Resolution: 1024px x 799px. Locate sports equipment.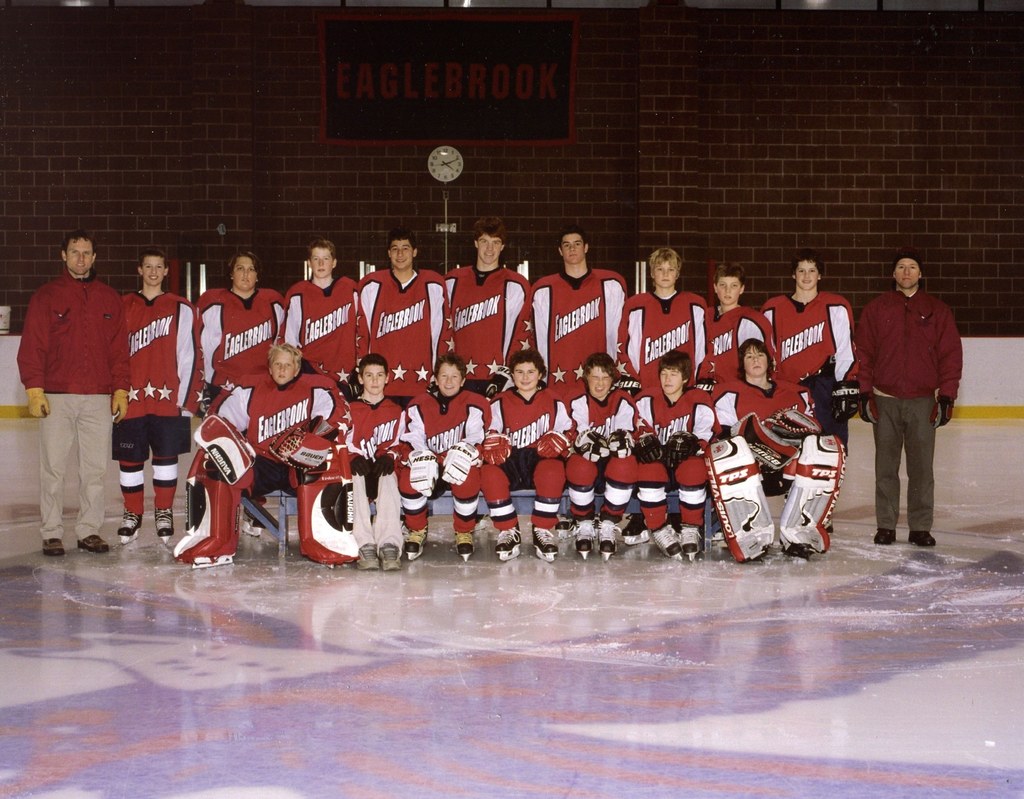
528:531:558:564.
